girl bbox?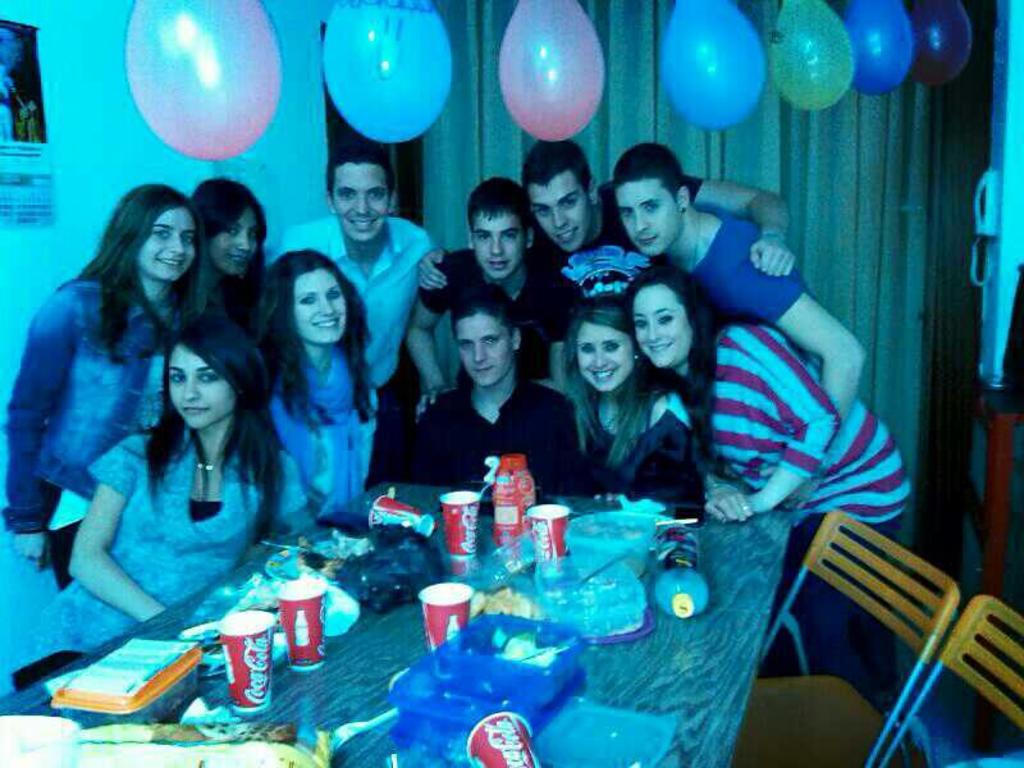
0, 182, 207, 591
